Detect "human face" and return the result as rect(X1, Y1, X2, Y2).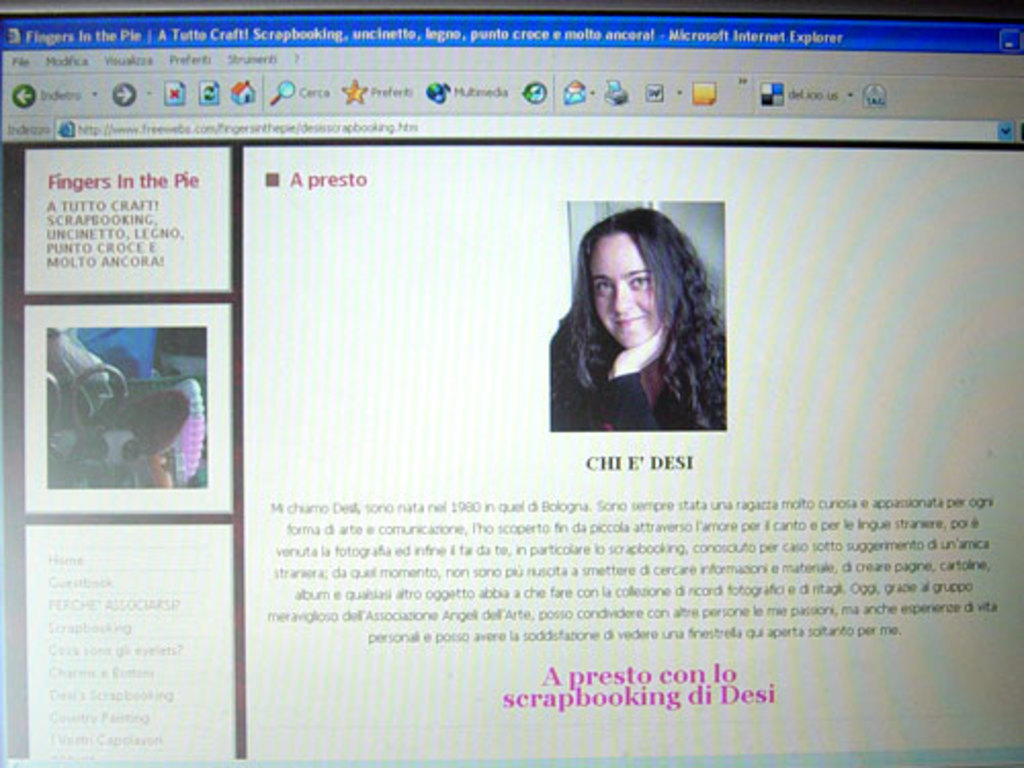
rect(592, 238, 664, 344).
